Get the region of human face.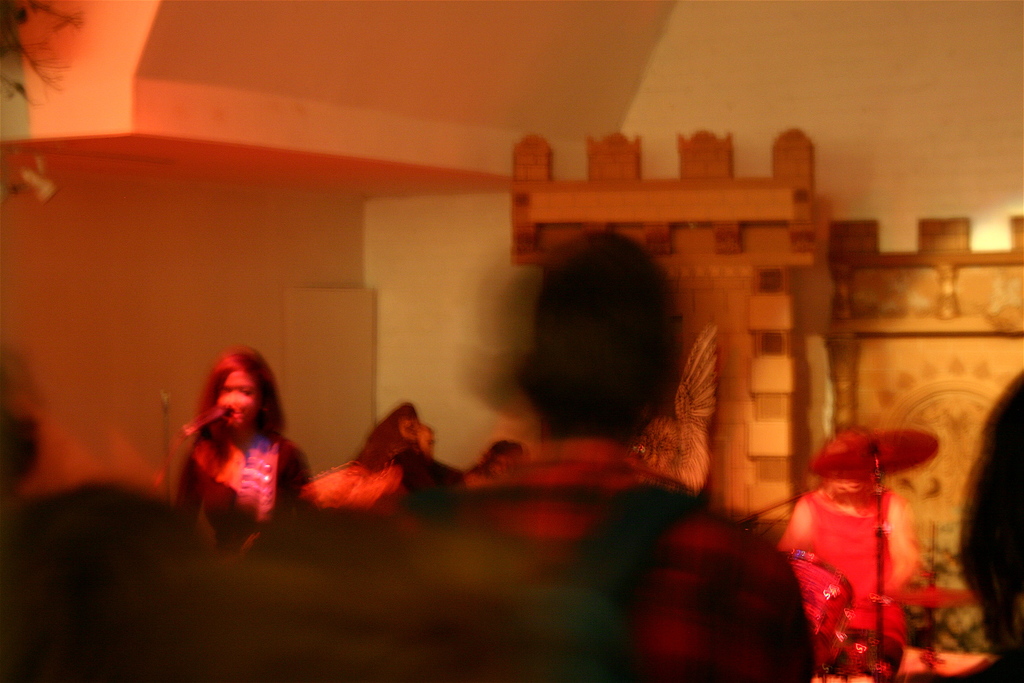
(211,372,257,431).
